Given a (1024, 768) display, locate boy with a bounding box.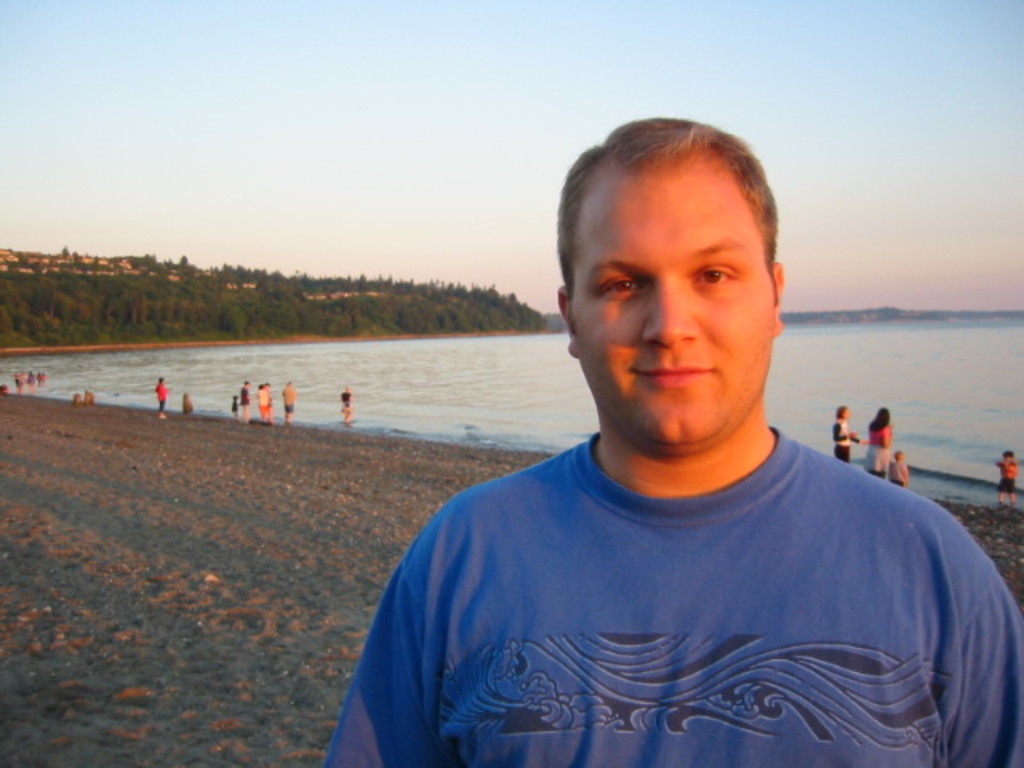
Located: box=[886, 448, 910, 483].
